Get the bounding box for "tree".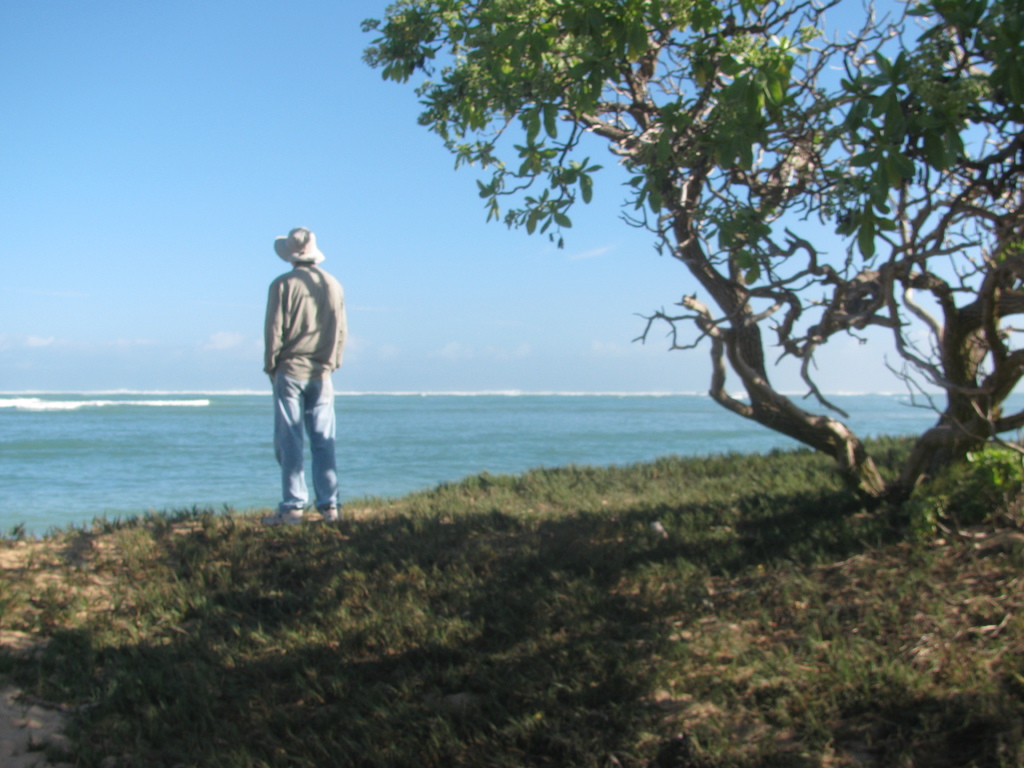
select_region(356, 0, 1021, 517).
